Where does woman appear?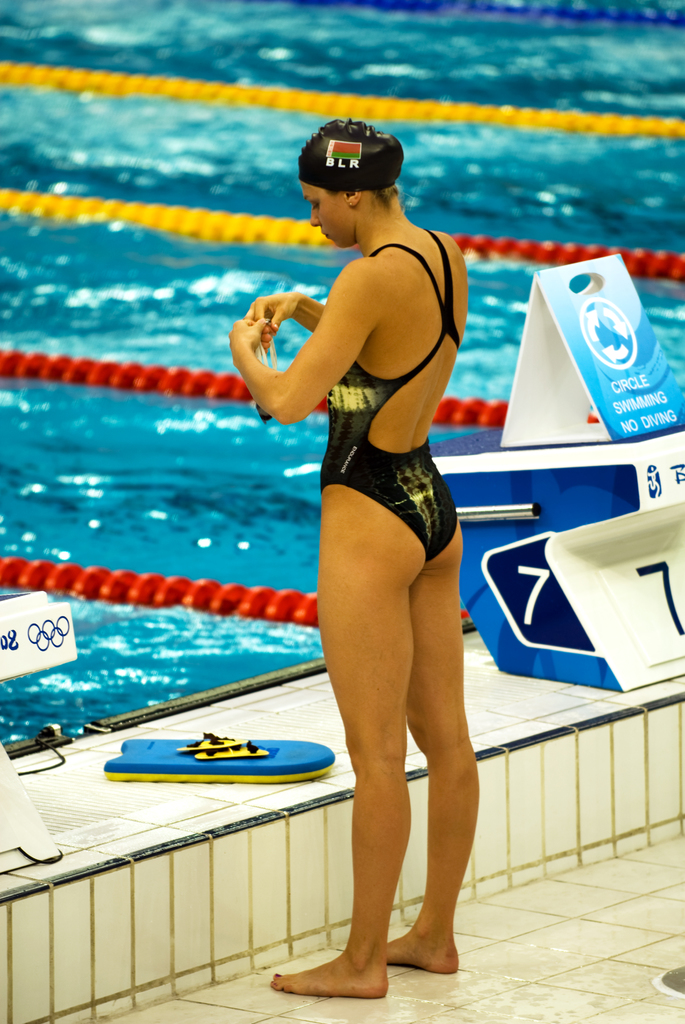
Appears at box=[239, 72, 484, 1007].
